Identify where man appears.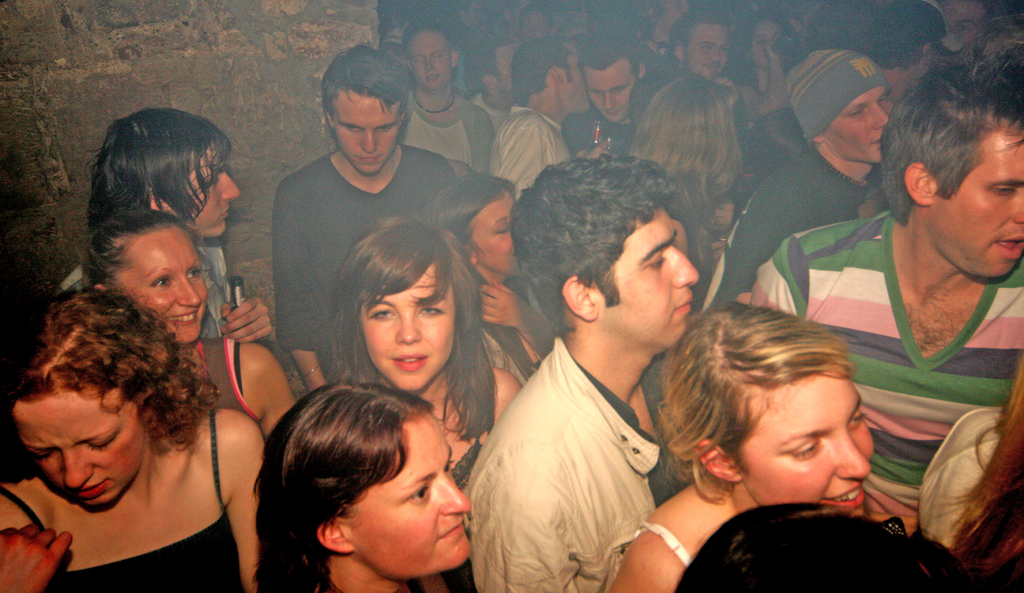
Appears at 710/46/901/307.
